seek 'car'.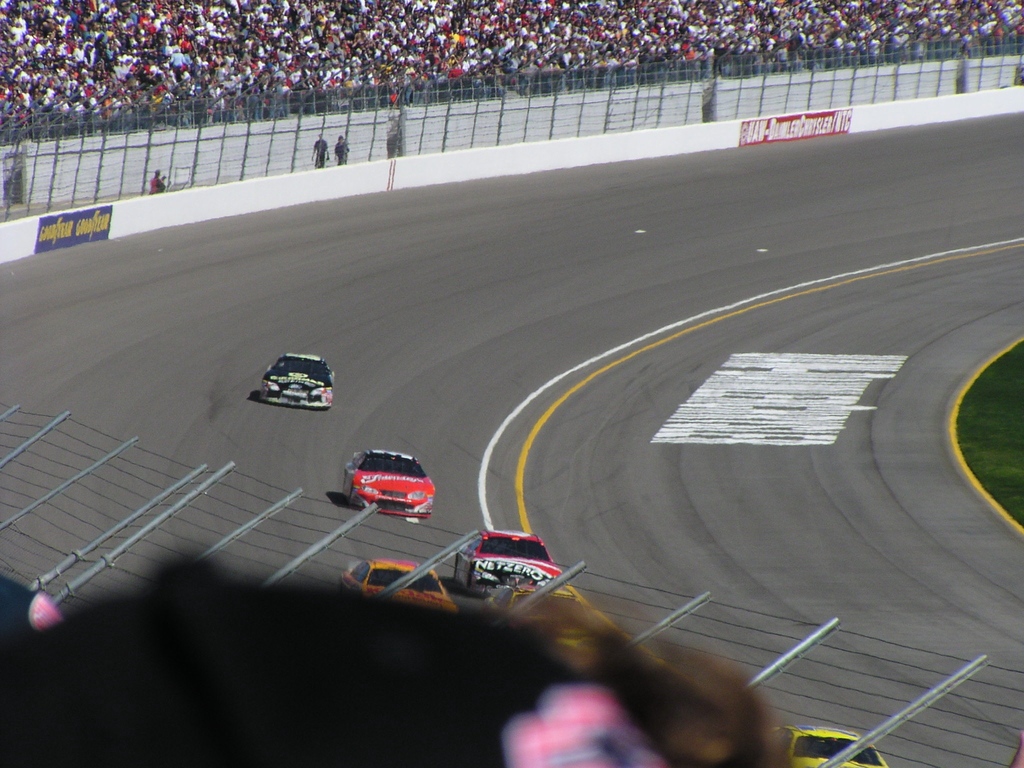
BBox(451, 529, 562, 599).
